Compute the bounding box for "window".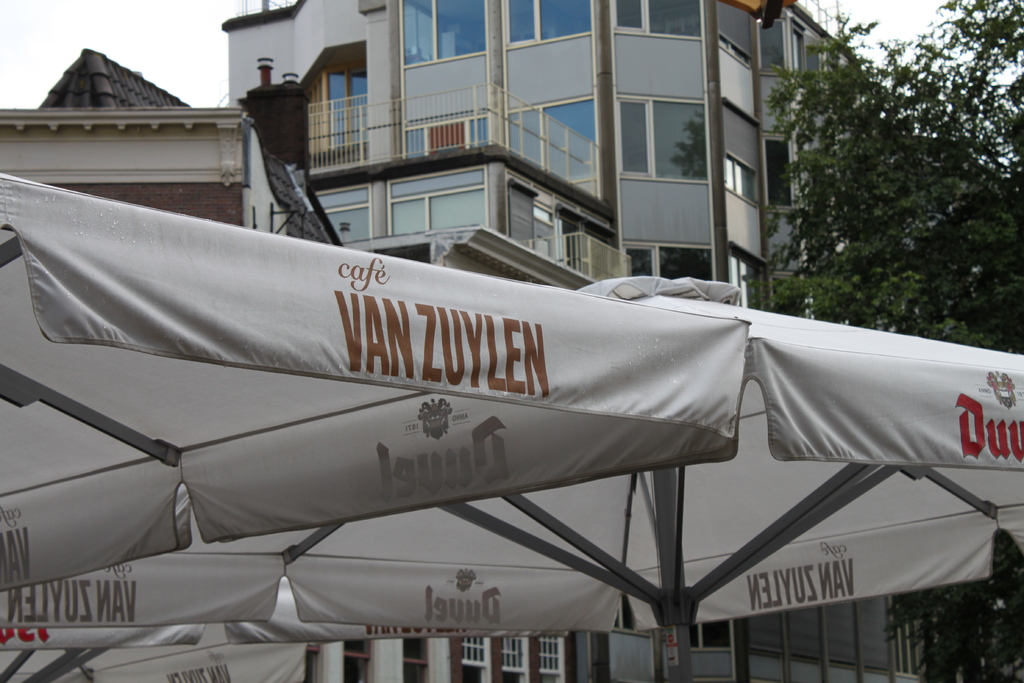
504 0 593 47.
